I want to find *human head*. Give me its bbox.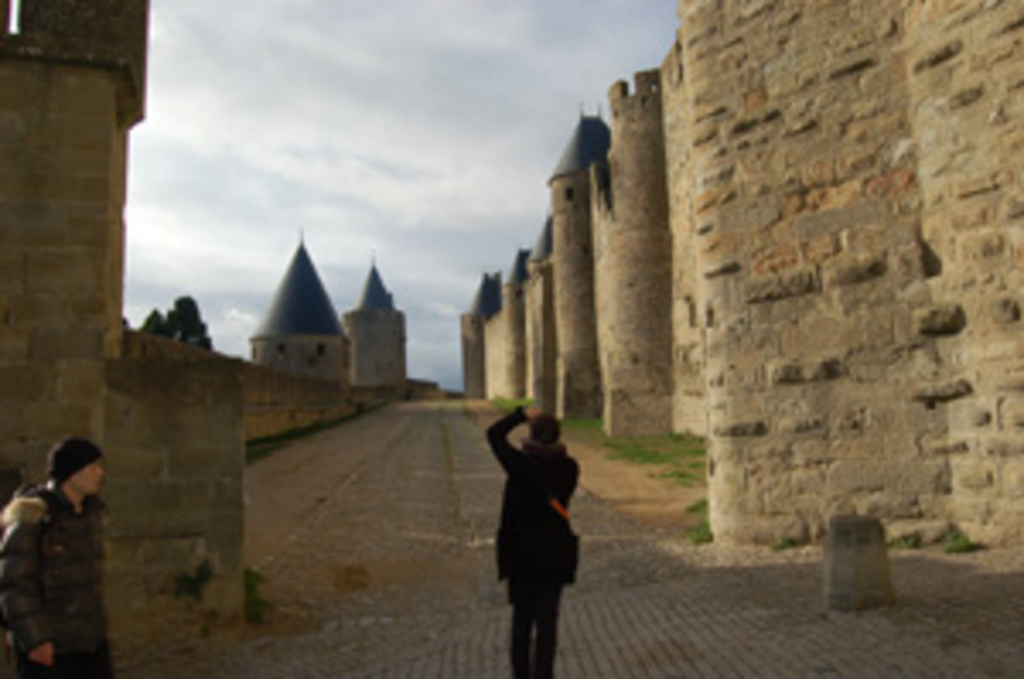
pyautogui.locateOnScreen(55, 437, 109, 502).
